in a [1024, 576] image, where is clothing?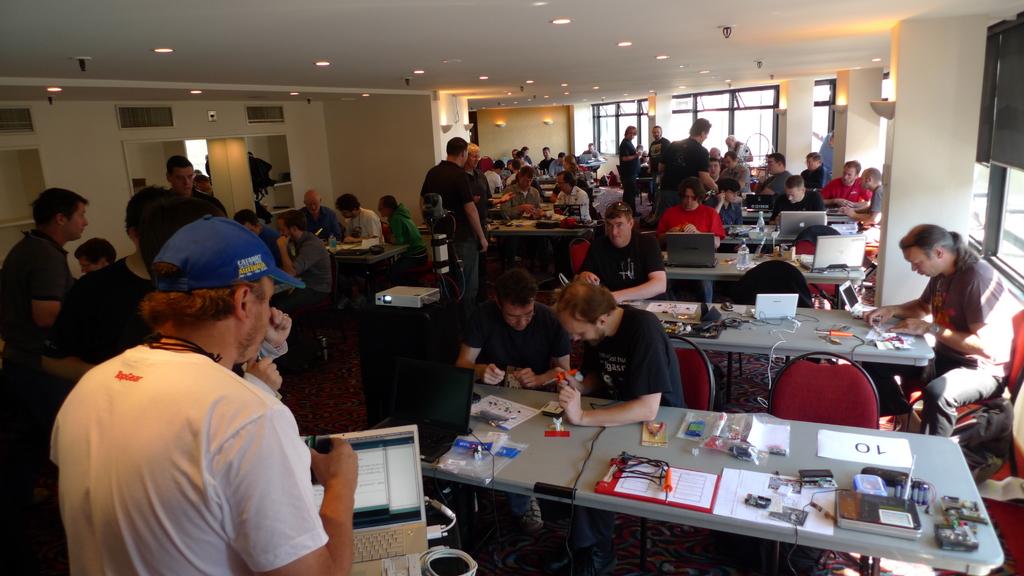
BBox(48, 282, 323, 567).
